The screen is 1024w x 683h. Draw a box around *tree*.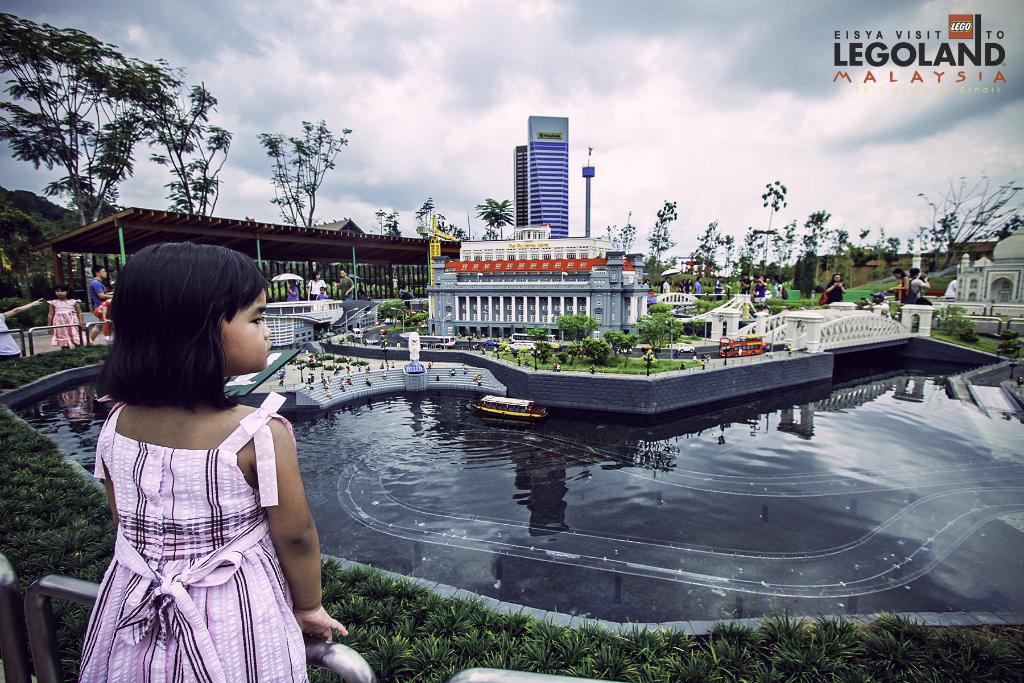
Rect(410, 192, 440, 240).
